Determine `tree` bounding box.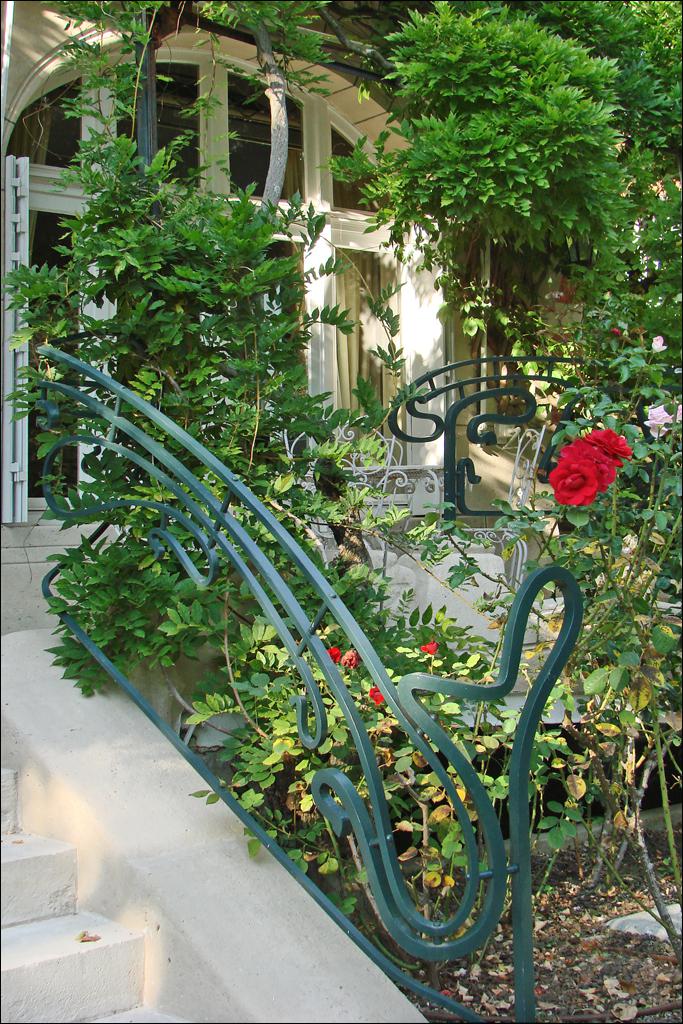
Determined: [left=344, top=23, right=672, bottom=446].
